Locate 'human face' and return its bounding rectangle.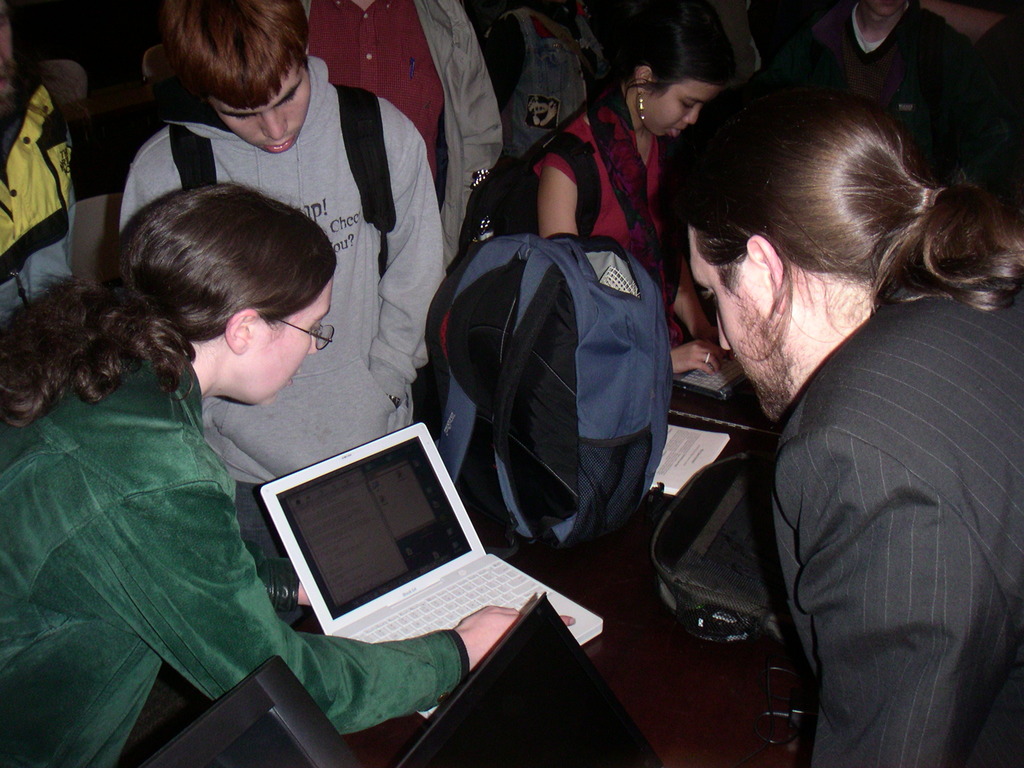
l=209, t=69, r=312, b=154.
